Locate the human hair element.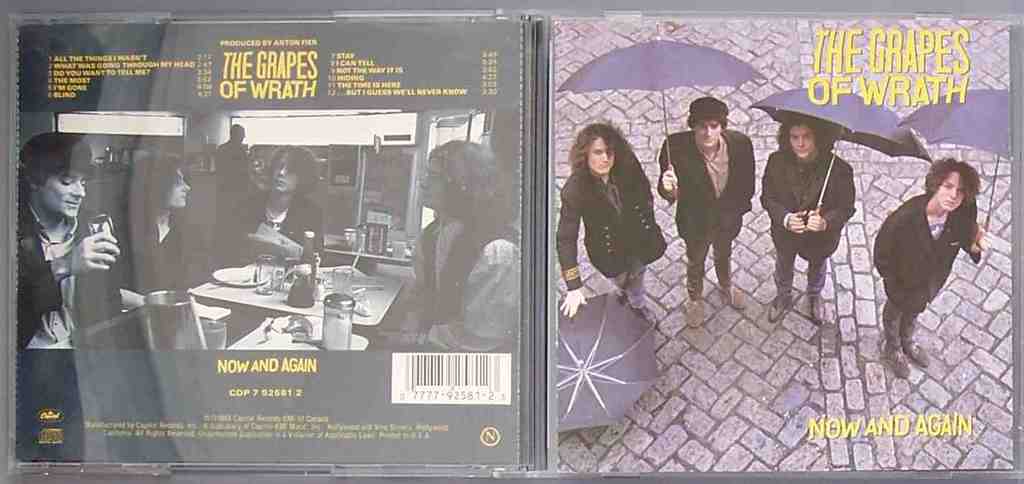
Element bbox: box(686, 98, 728, 126).
